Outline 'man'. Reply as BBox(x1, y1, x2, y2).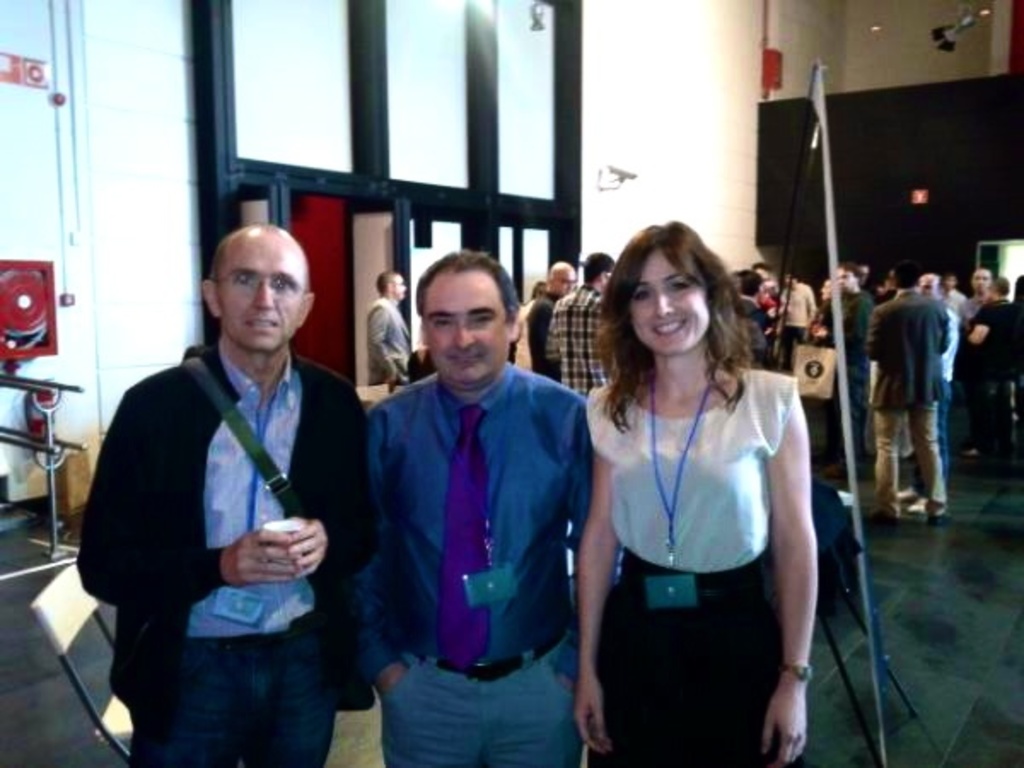
BBox(869, 265, 952, 538).
